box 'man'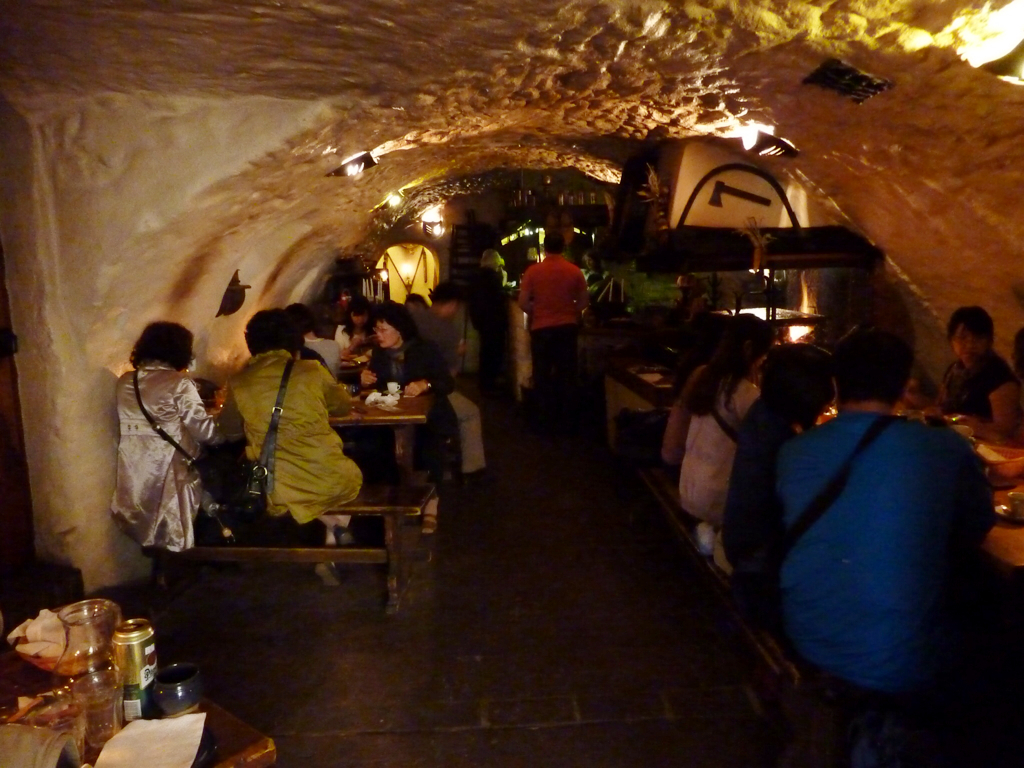
(left=509, top=224, right=595, bottom=437)
